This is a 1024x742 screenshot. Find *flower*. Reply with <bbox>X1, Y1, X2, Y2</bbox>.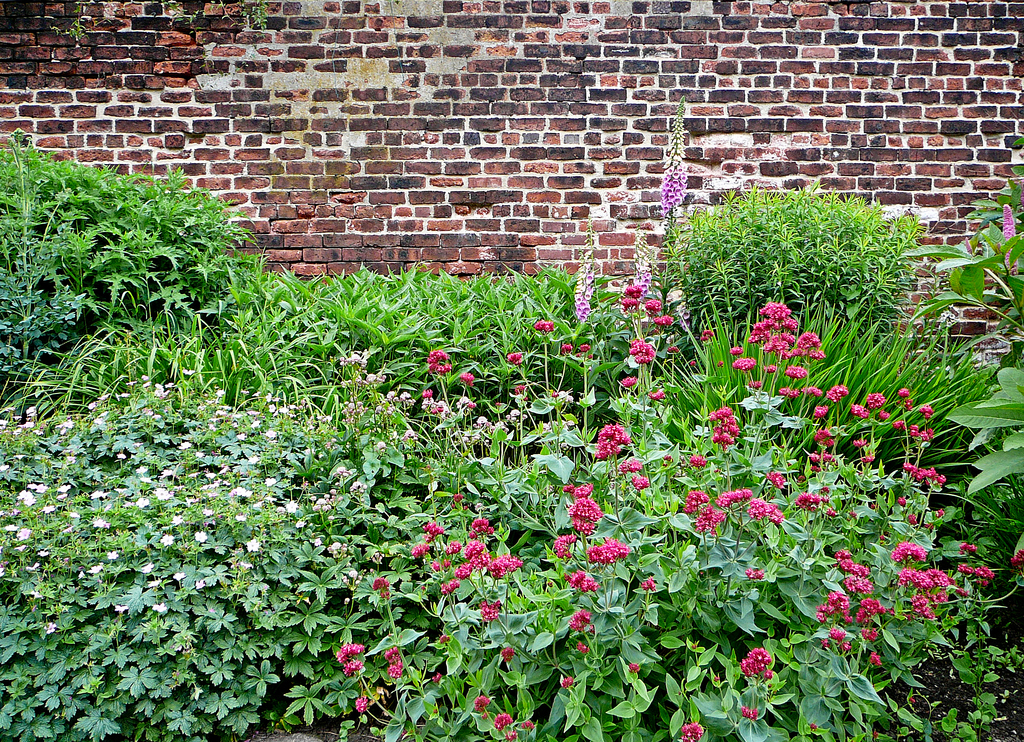
<bbox>735, 357, 759, 369</bbox>.
